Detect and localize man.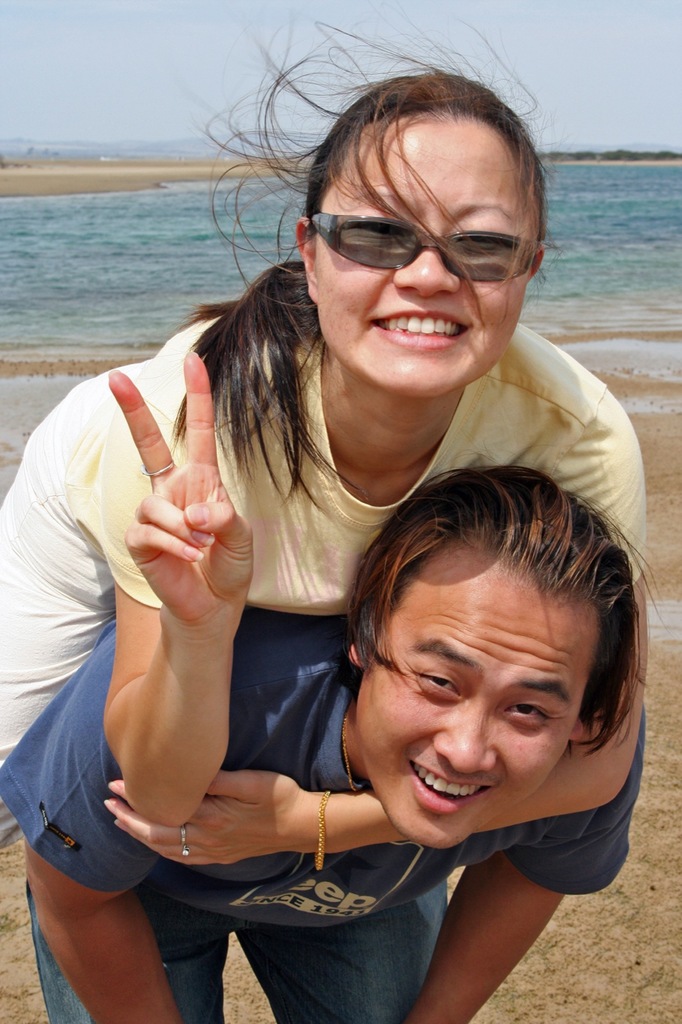
Localized at x1=0 y1=464 x2=647 y2=1023.
